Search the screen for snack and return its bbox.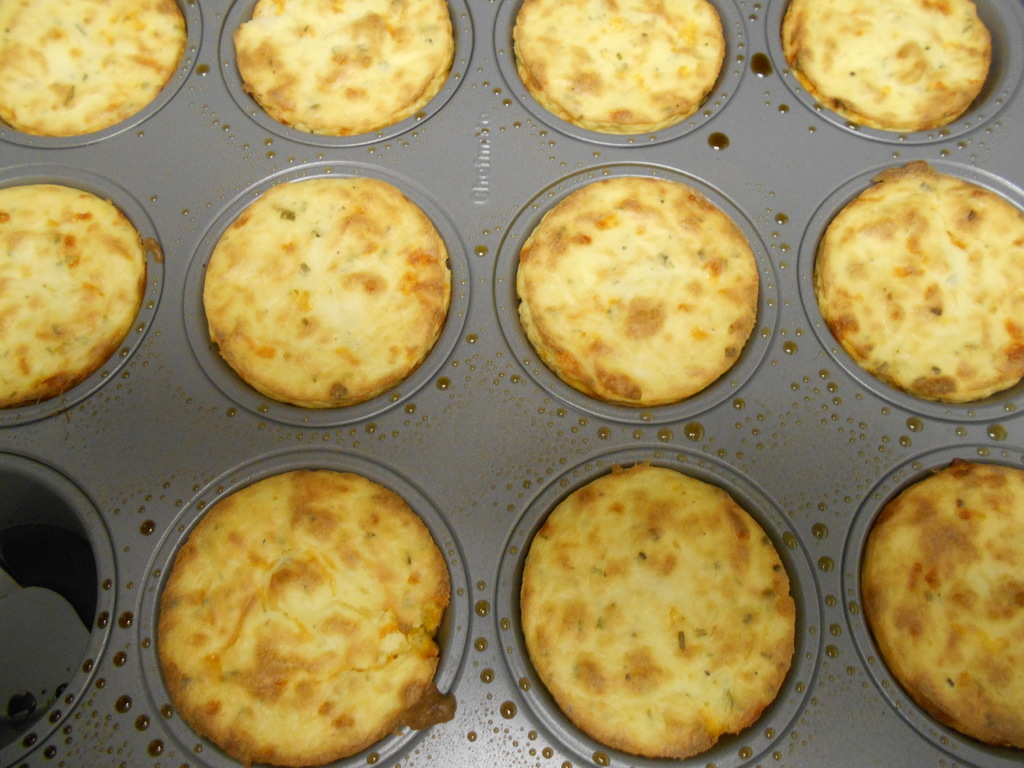
Found: 518:0:727:138.
